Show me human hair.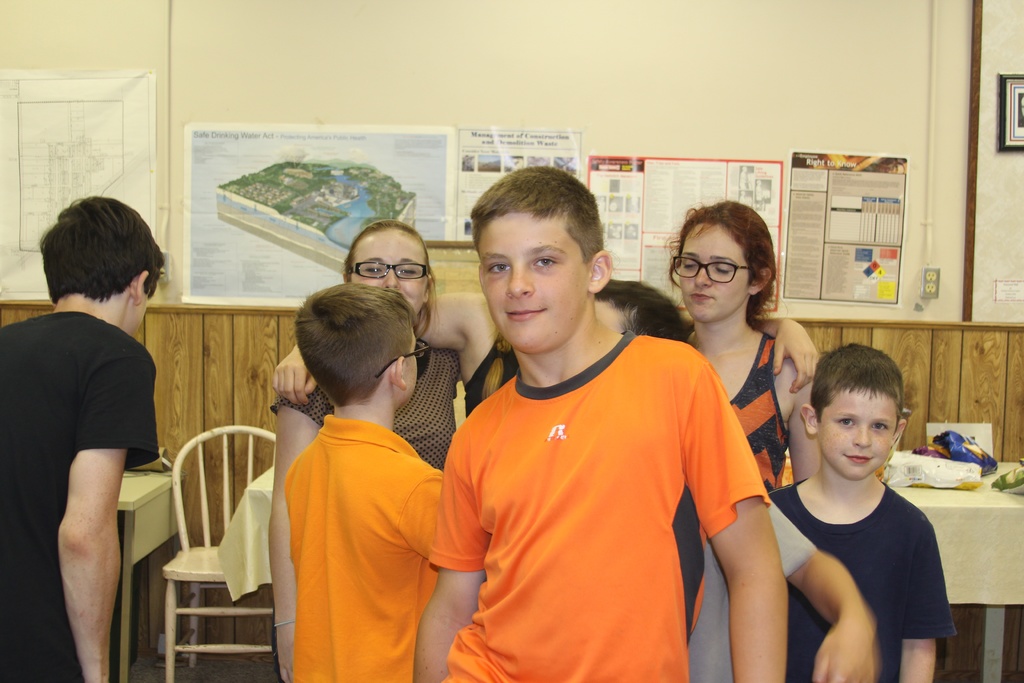
human hair is here: 811, 340, 904, 436.
